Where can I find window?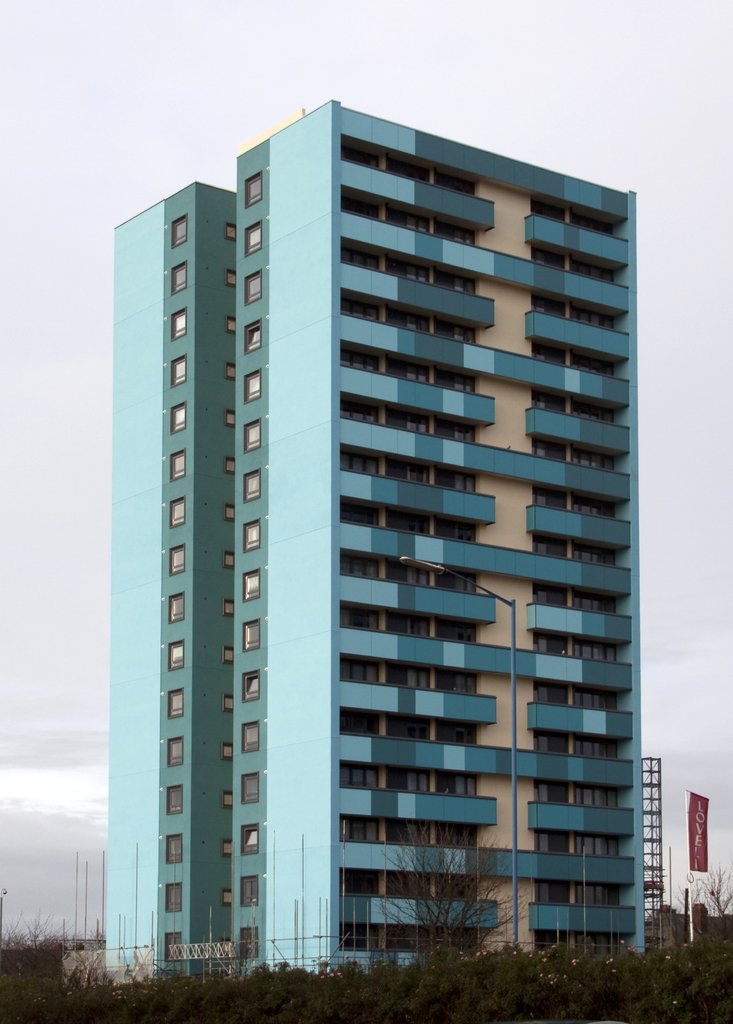
You can find it at crop(244, 419, 261, 452).
